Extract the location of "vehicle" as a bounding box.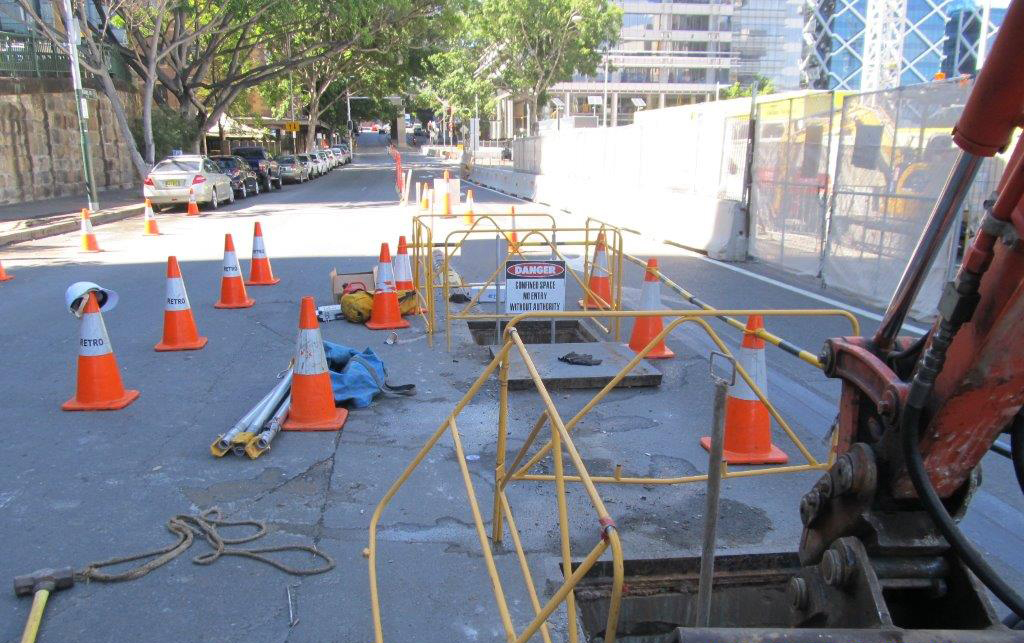
212,157,261,193.
